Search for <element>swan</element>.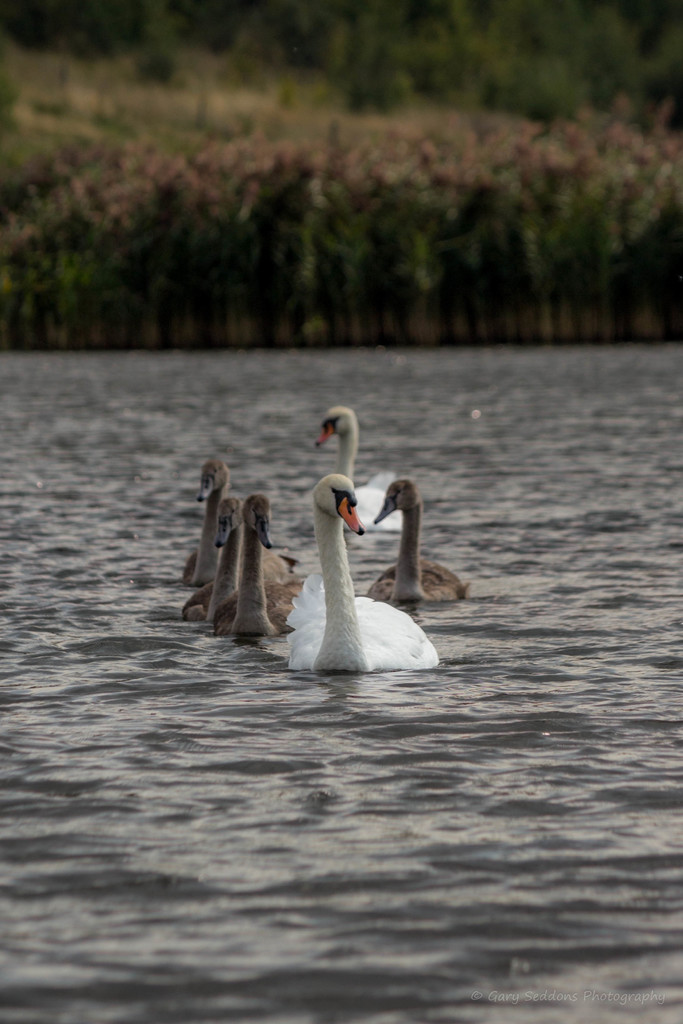
Found at (281,438,443,667).
